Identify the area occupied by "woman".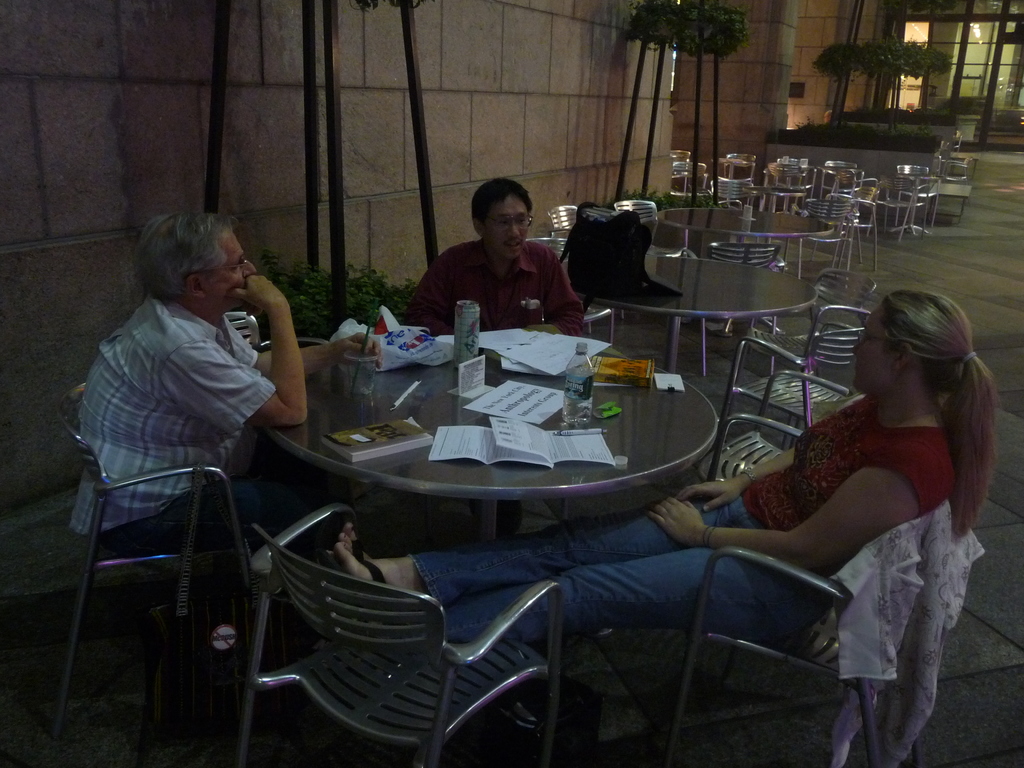
Area: Rect(336, 300, 998, 643).
